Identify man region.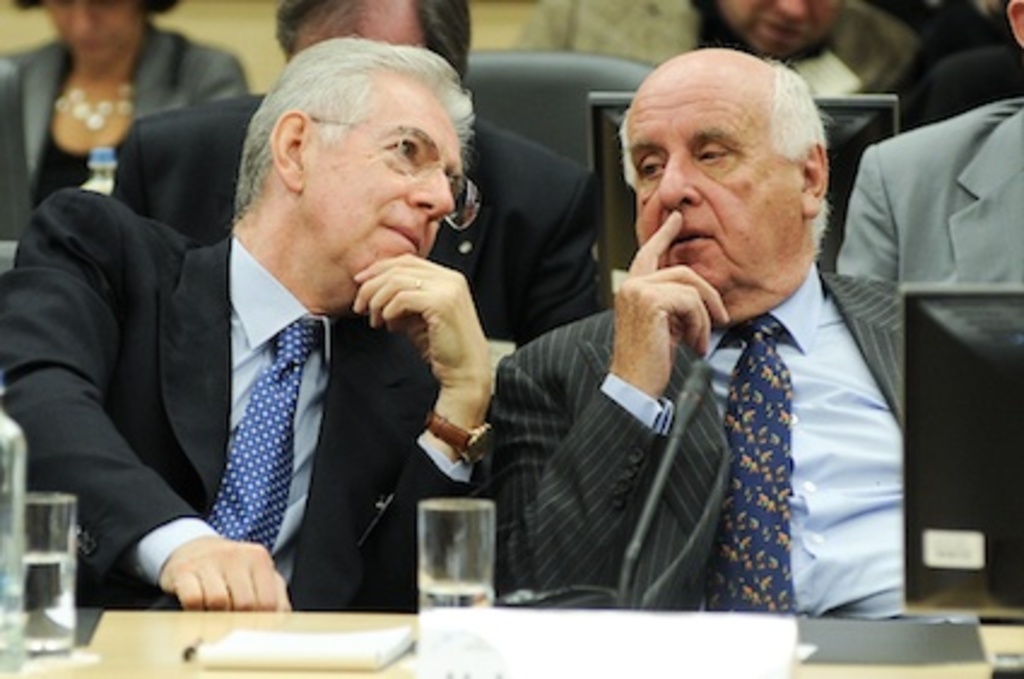
Region: locate(465, 70, 947, 621).
